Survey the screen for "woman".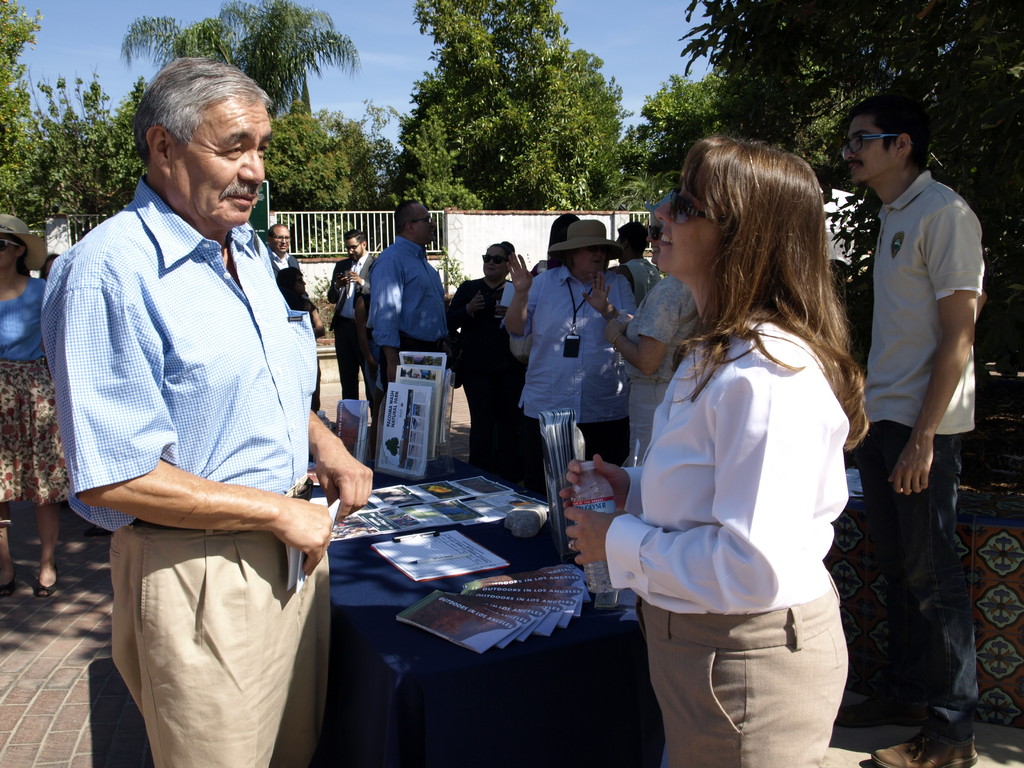
Survey found: 505, 243, 516, 269.
